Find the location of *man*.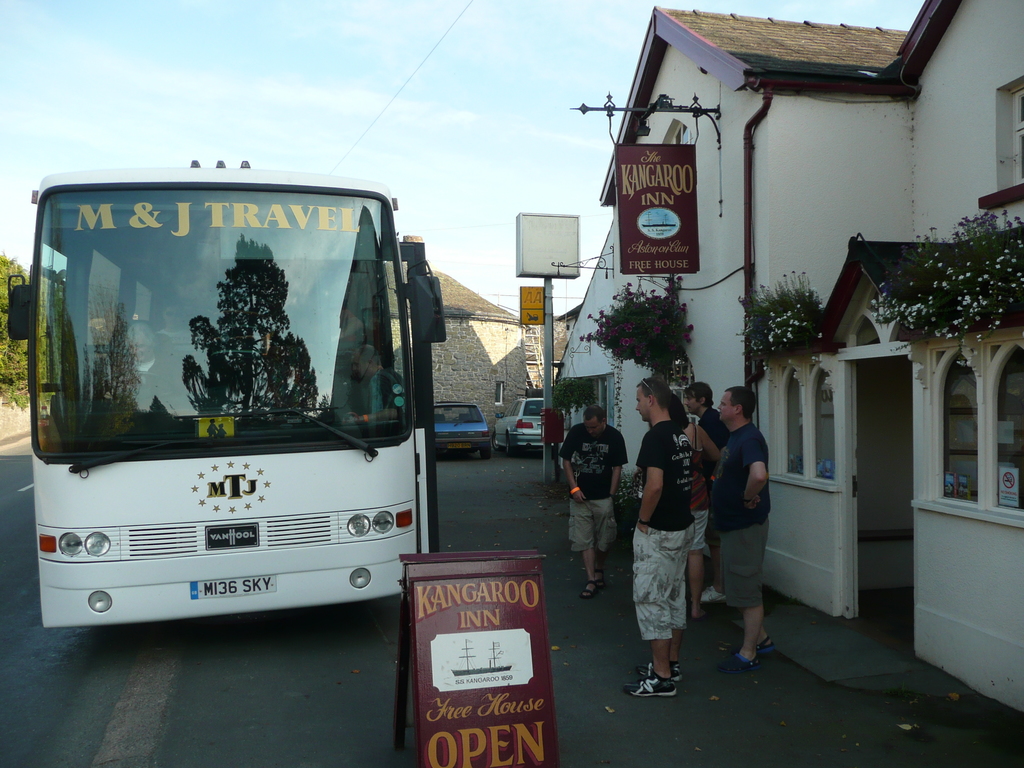
Location: {"x1": 715, "y1": 380, "x2": 795, "y2": 685}.
